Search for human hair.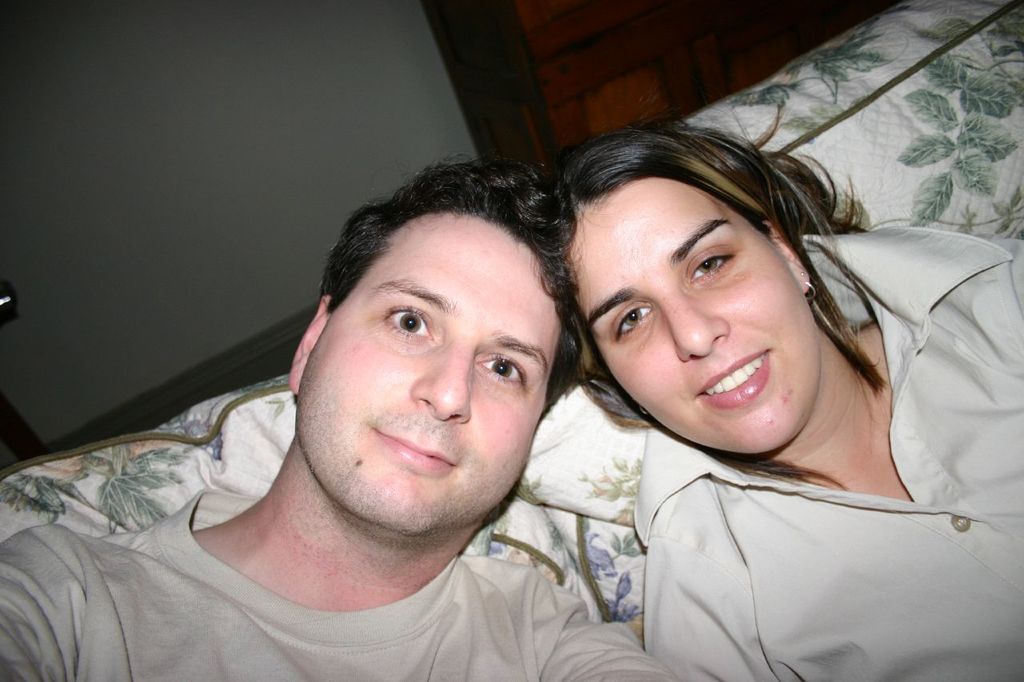
Found at locate(561, 97, 880, 460).
